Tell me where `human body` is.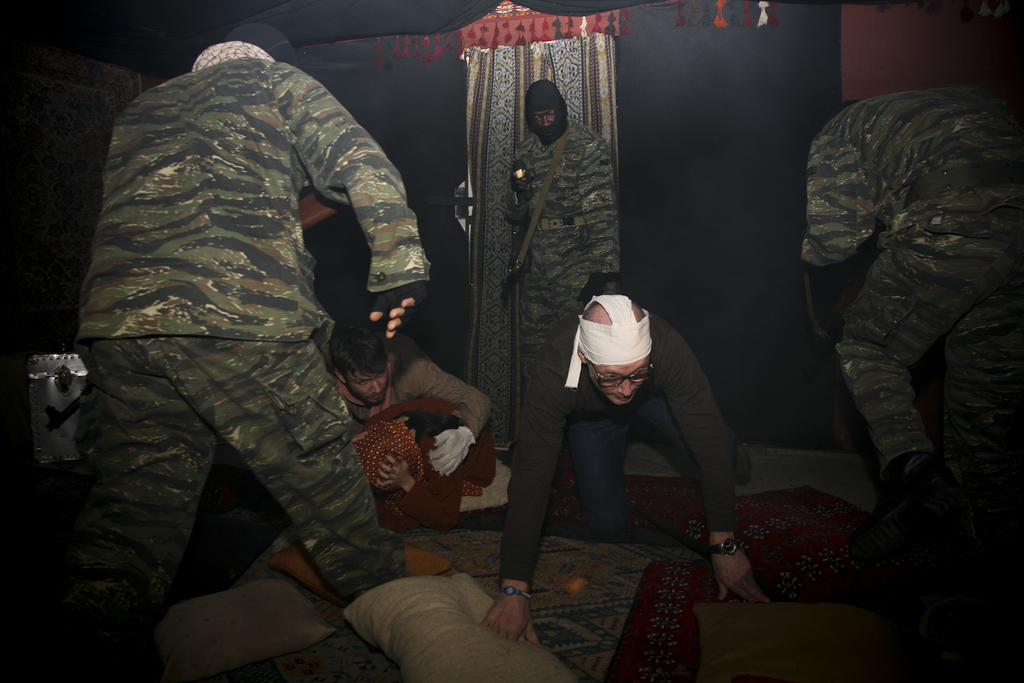
`human body` is at 489,283,762,646.
